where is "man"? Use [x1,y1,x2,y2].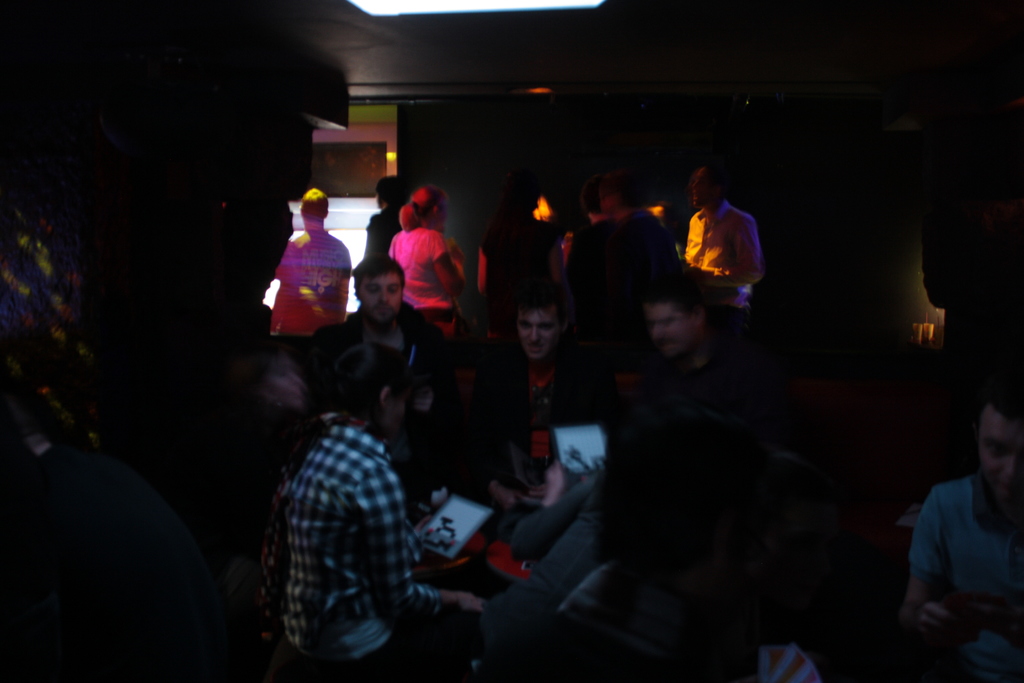
[674,166,781,313].
